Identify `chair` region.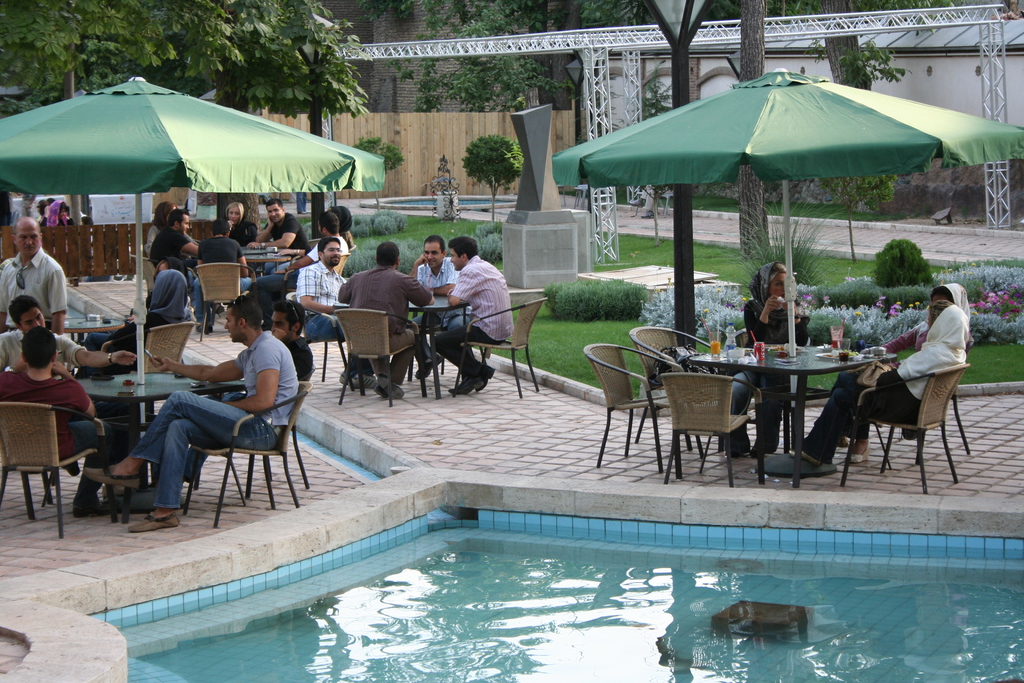
Region: [left=631, top=324, right=712, bottom=457].
